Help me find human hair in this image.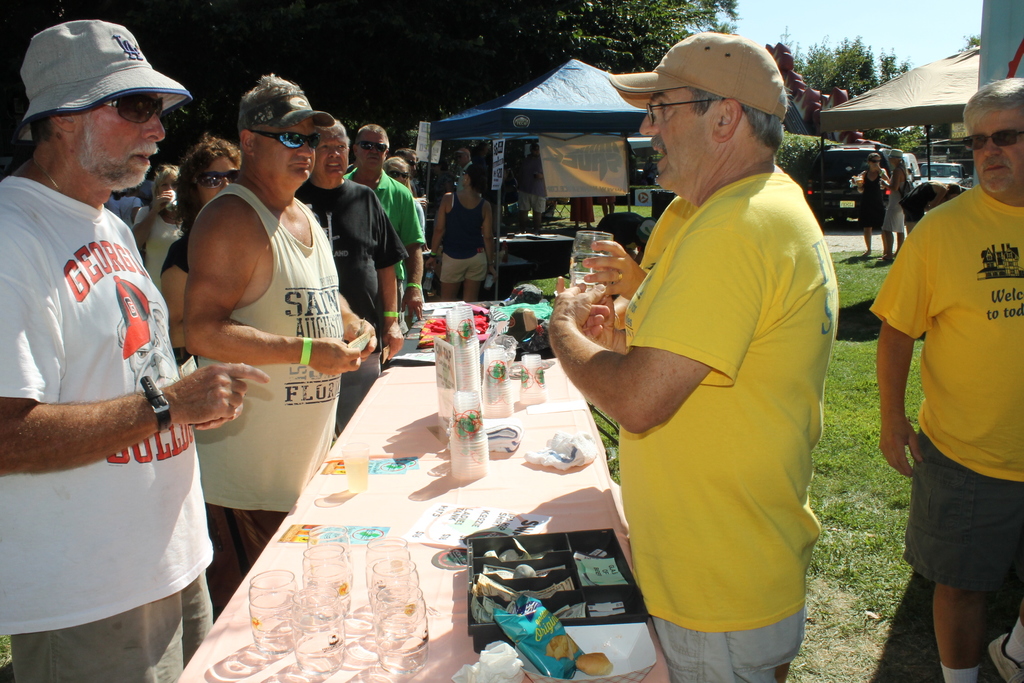
Found it: {"left": 172, "top": 132, "right": 241, "bottom": 238}.
